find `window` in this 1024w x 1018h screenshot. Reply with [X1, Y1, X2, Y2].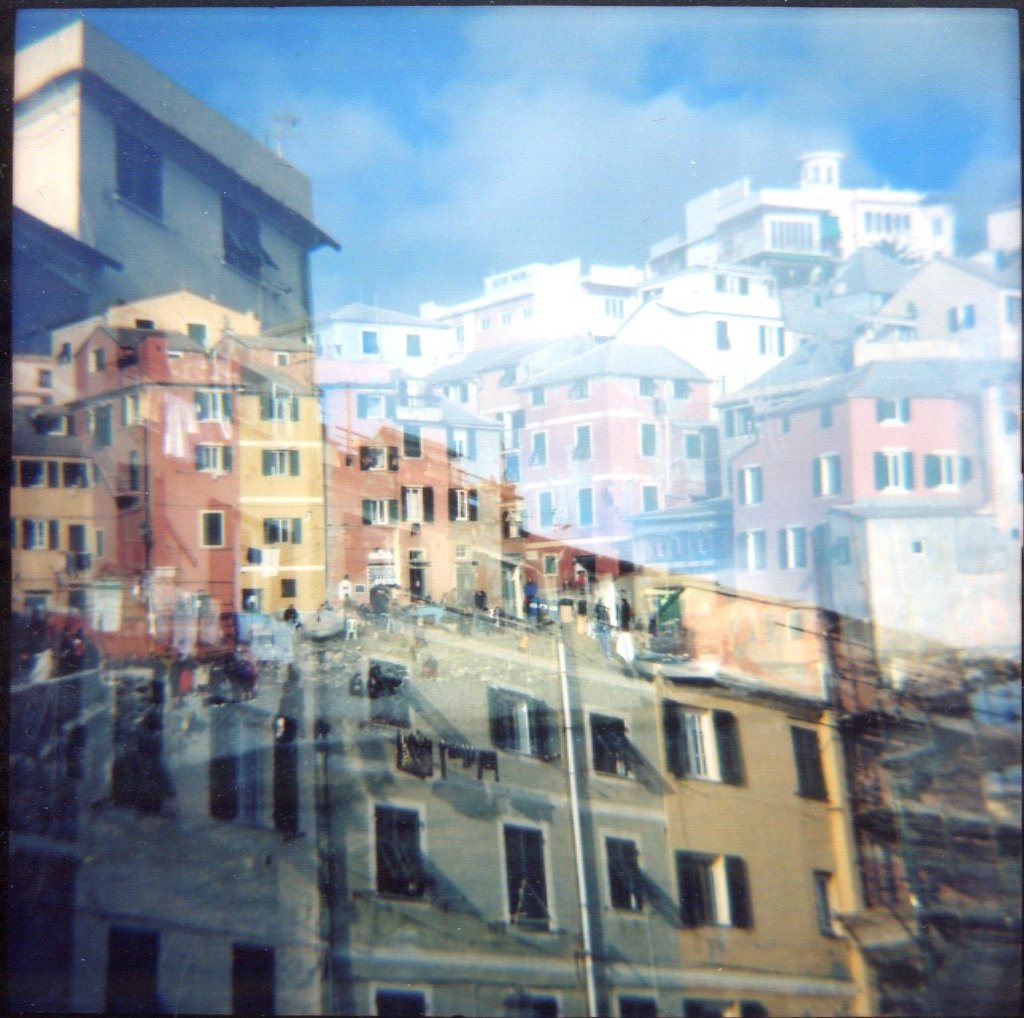
[722, 321, 733, 351].
